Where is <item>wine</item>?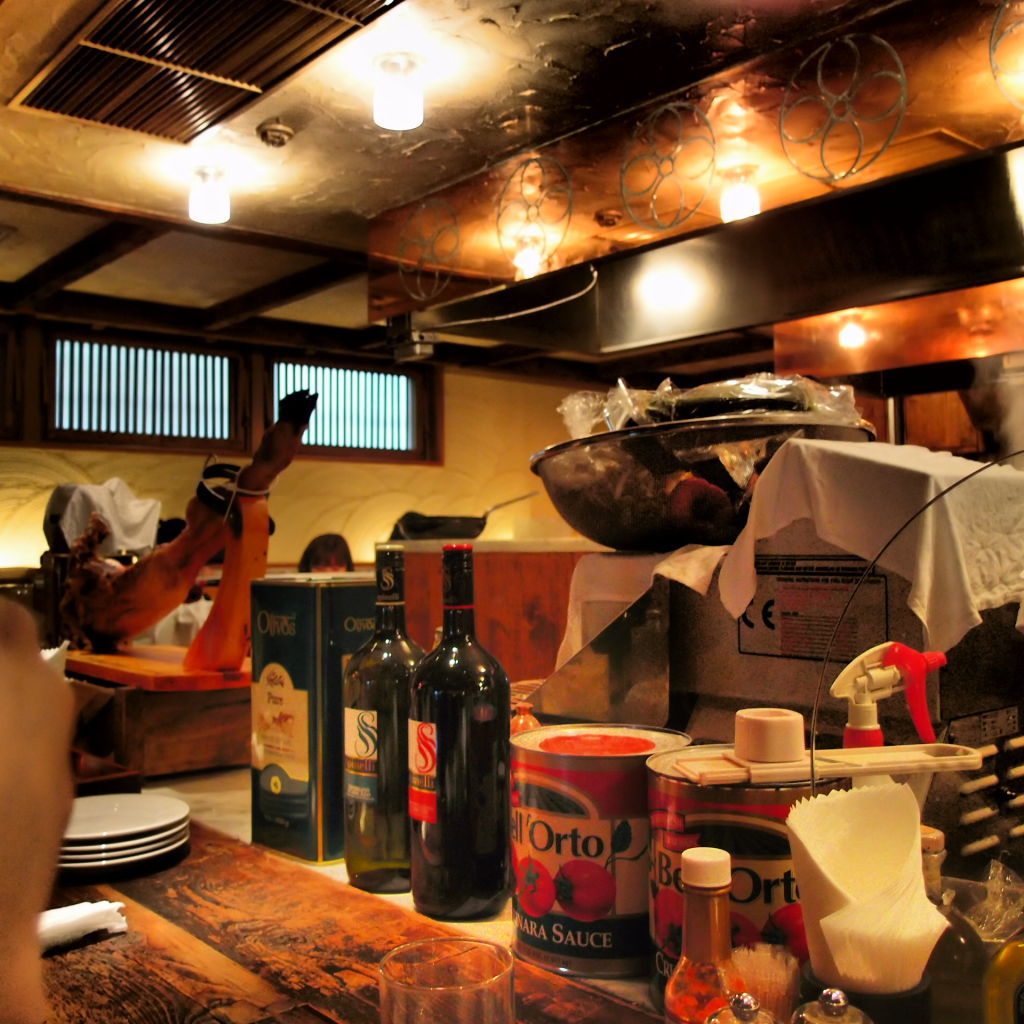
<region>394, 562, 515, 927</region>.
